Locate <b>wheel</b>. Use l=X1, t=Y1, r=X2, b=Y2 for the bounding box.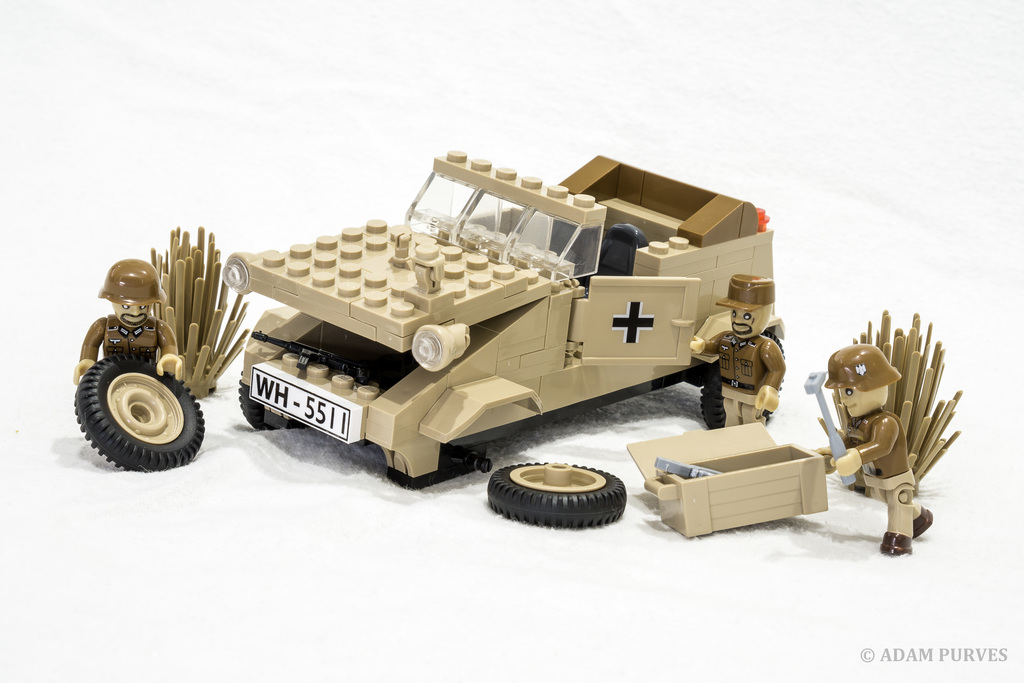
l=485, t=458, r=627, b=527.
